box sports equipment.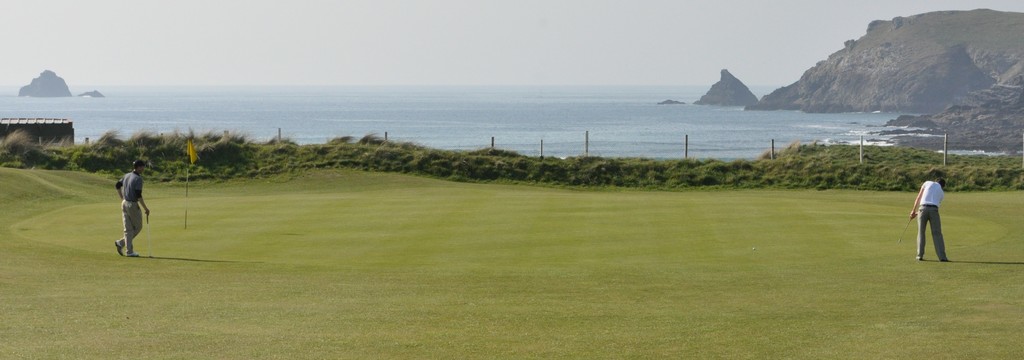
{"x1": 146, "y1": 213, "x2": 152, "y2": 259}.
